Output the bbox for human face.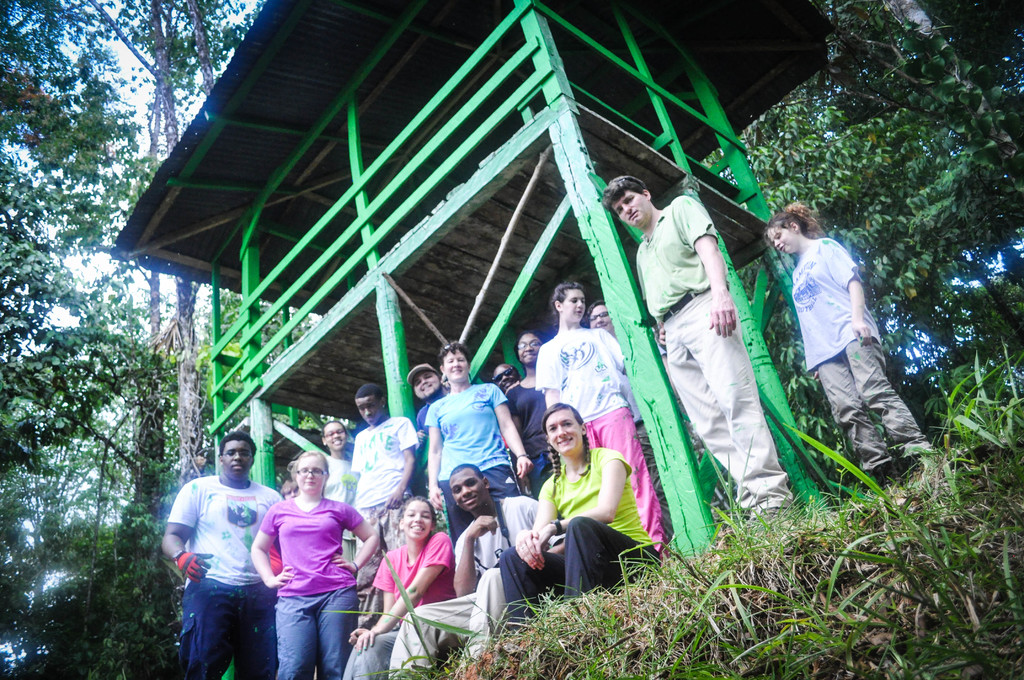
bbox=[298, 453, 329, 495].
